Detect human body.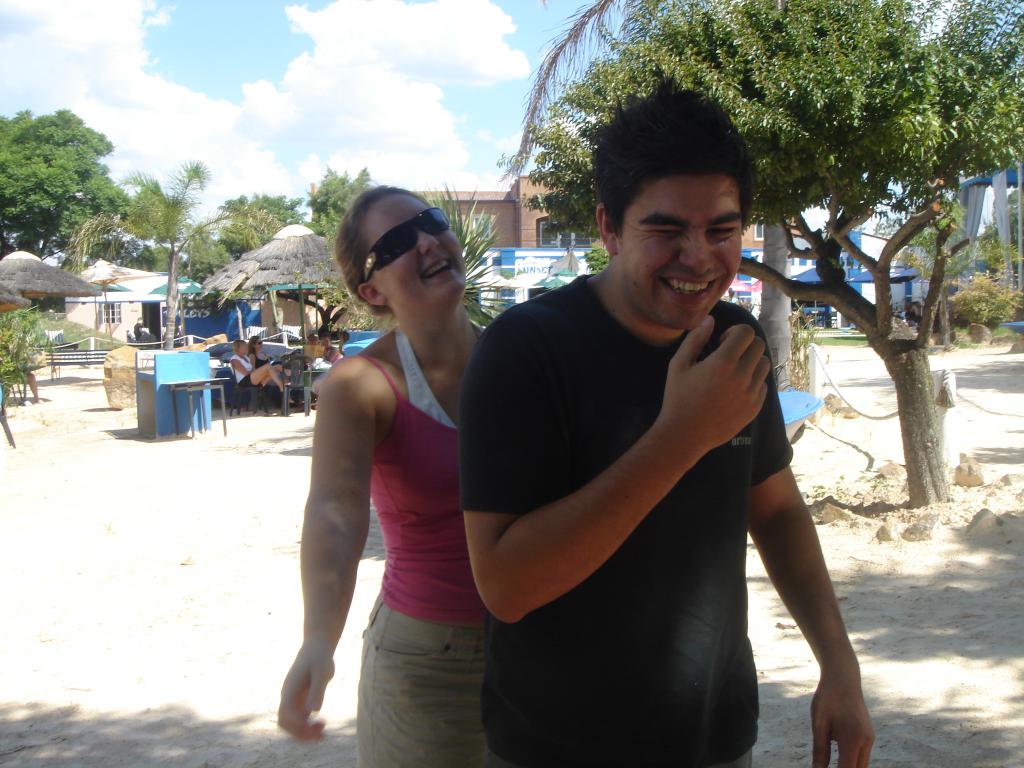
Detected at region(251, 338, 271, 369).
